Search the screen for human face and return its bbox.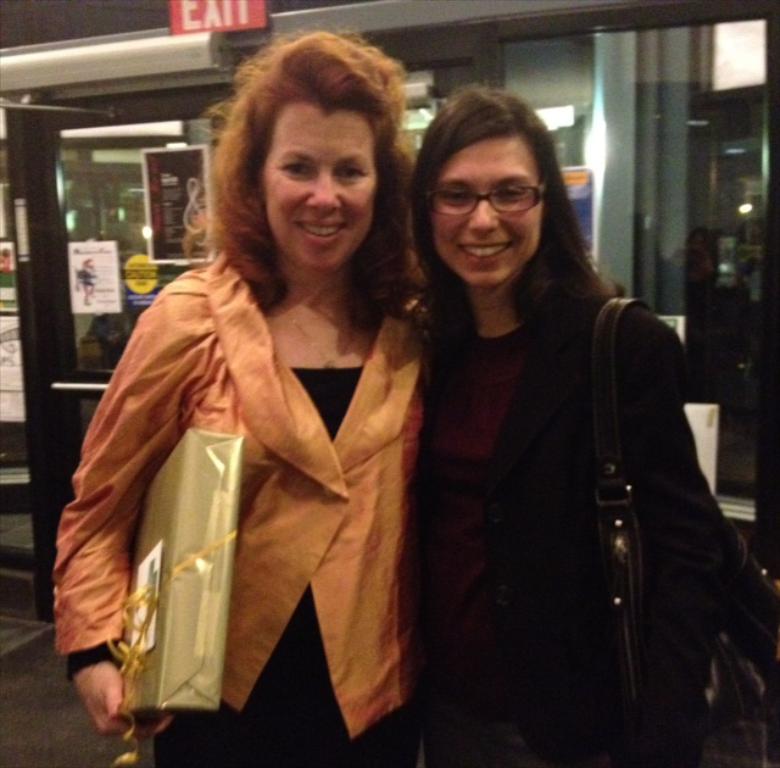
Found: <box>434,139,546,288</box>.
